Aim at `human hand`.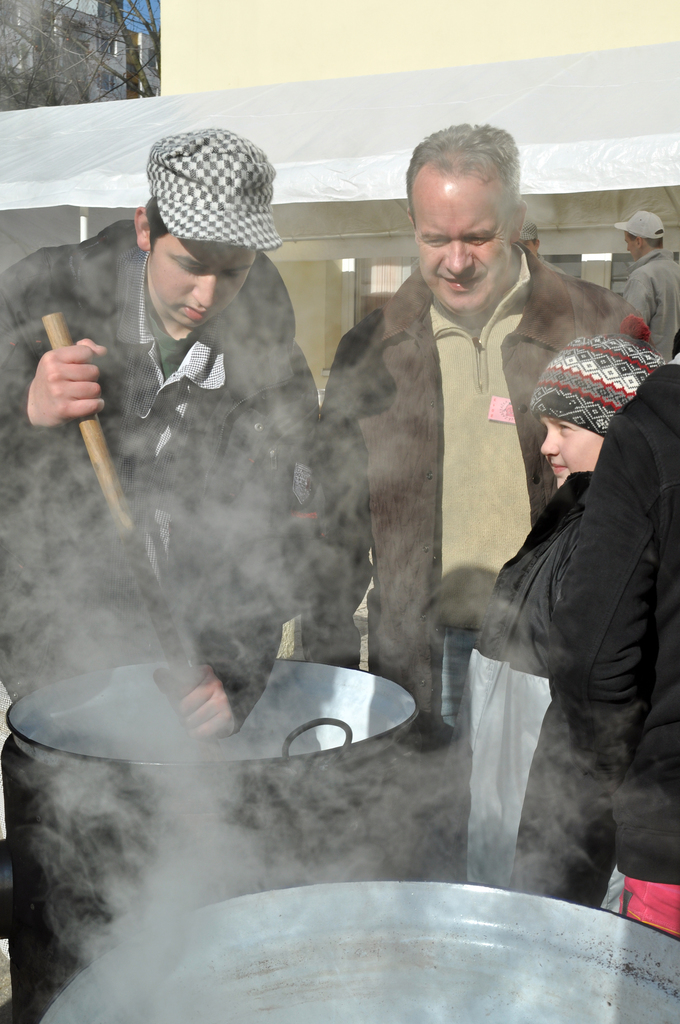
Aimed at [25,324,107,423].
